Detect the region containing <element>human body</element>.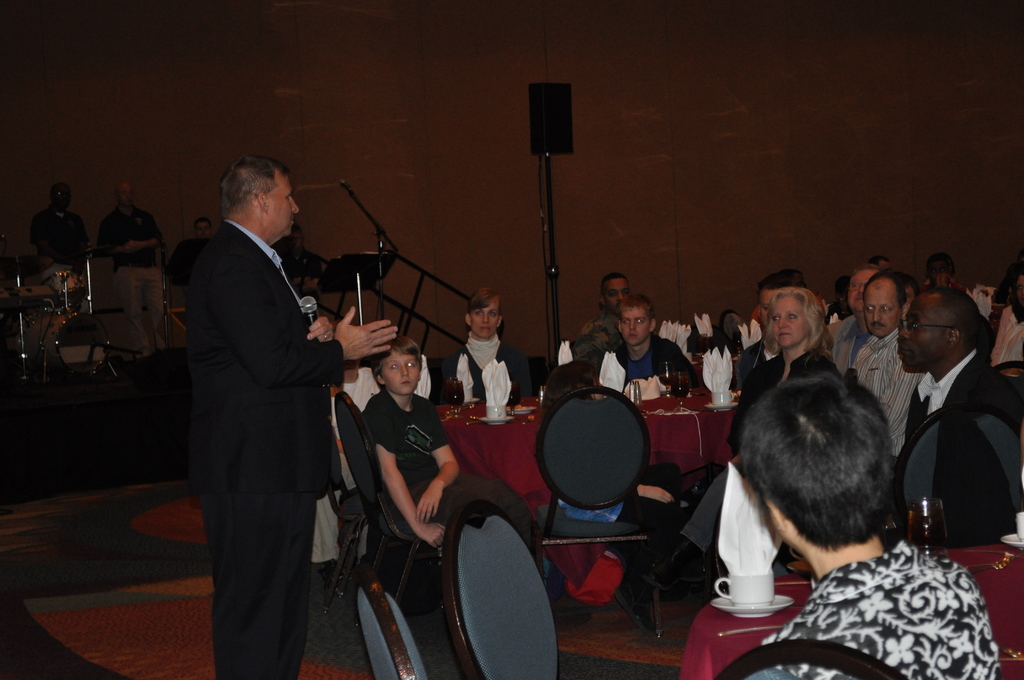
bbox=(557, 449, 699, 581).
